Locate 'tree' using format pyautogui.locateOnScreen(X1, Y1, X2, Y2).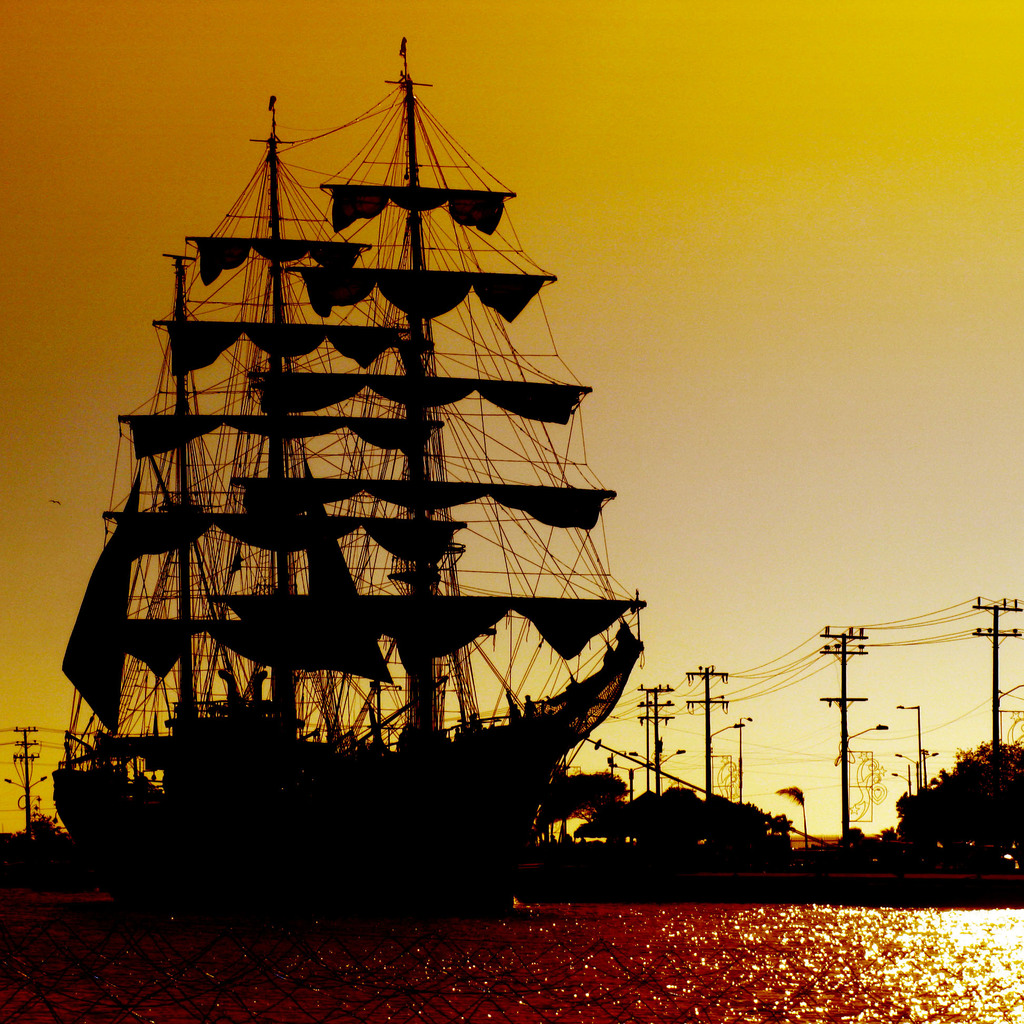
pyautogui.locateOnScreen(571, 790, 795, 852).
